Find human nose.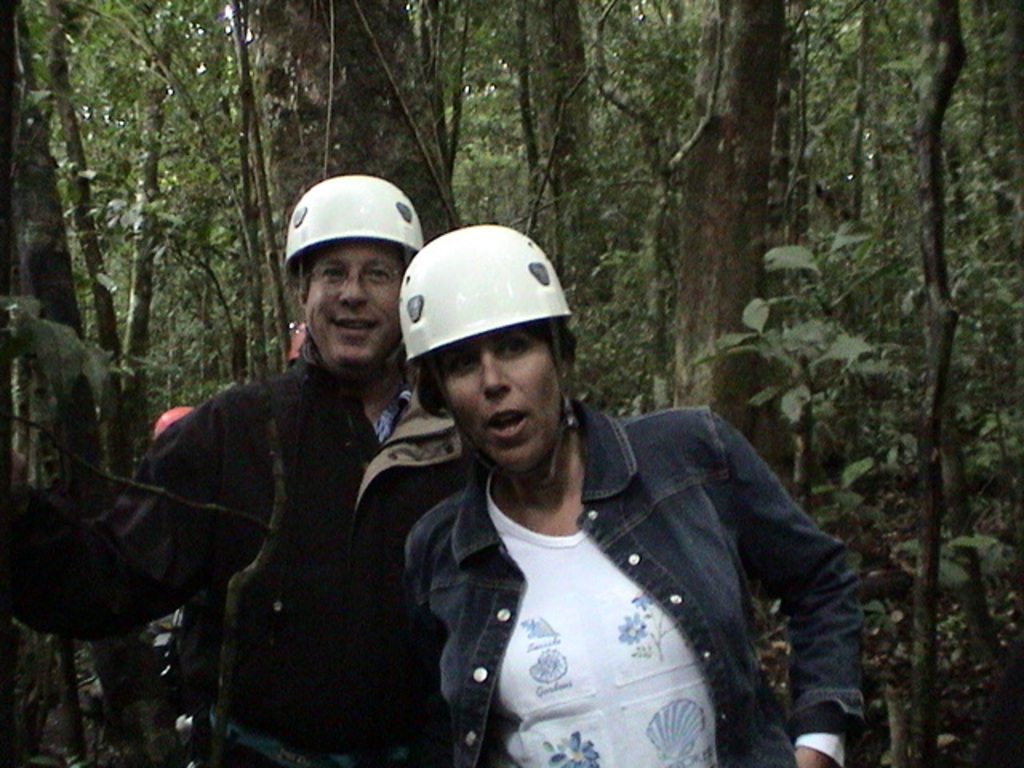
l=333, t=267, r=370, b=307.
